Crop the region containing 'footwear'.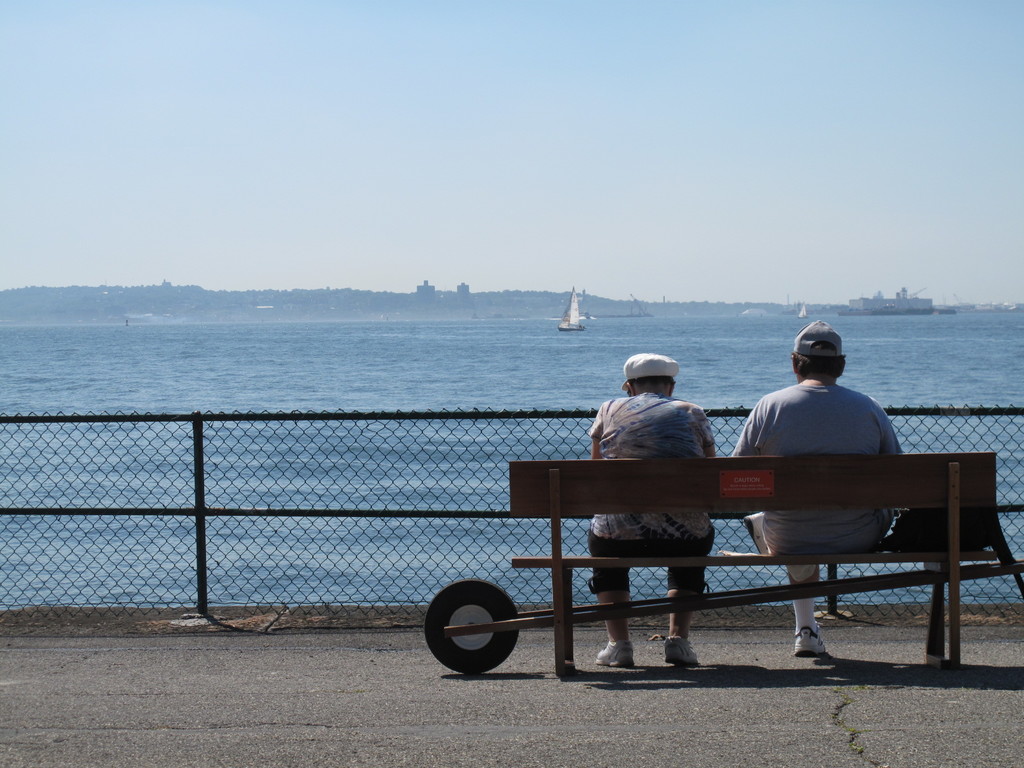
Crop region: [x1=793, y1=625, x2=829, y2=658].
